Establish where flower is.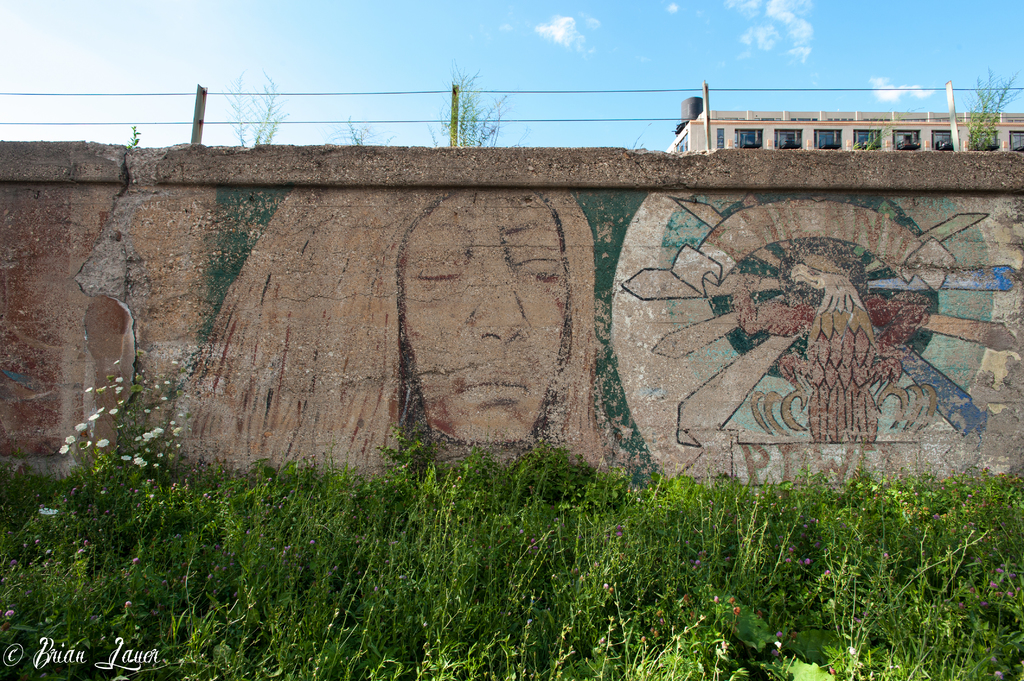
Established at <box>106,406,117,414</box>.
